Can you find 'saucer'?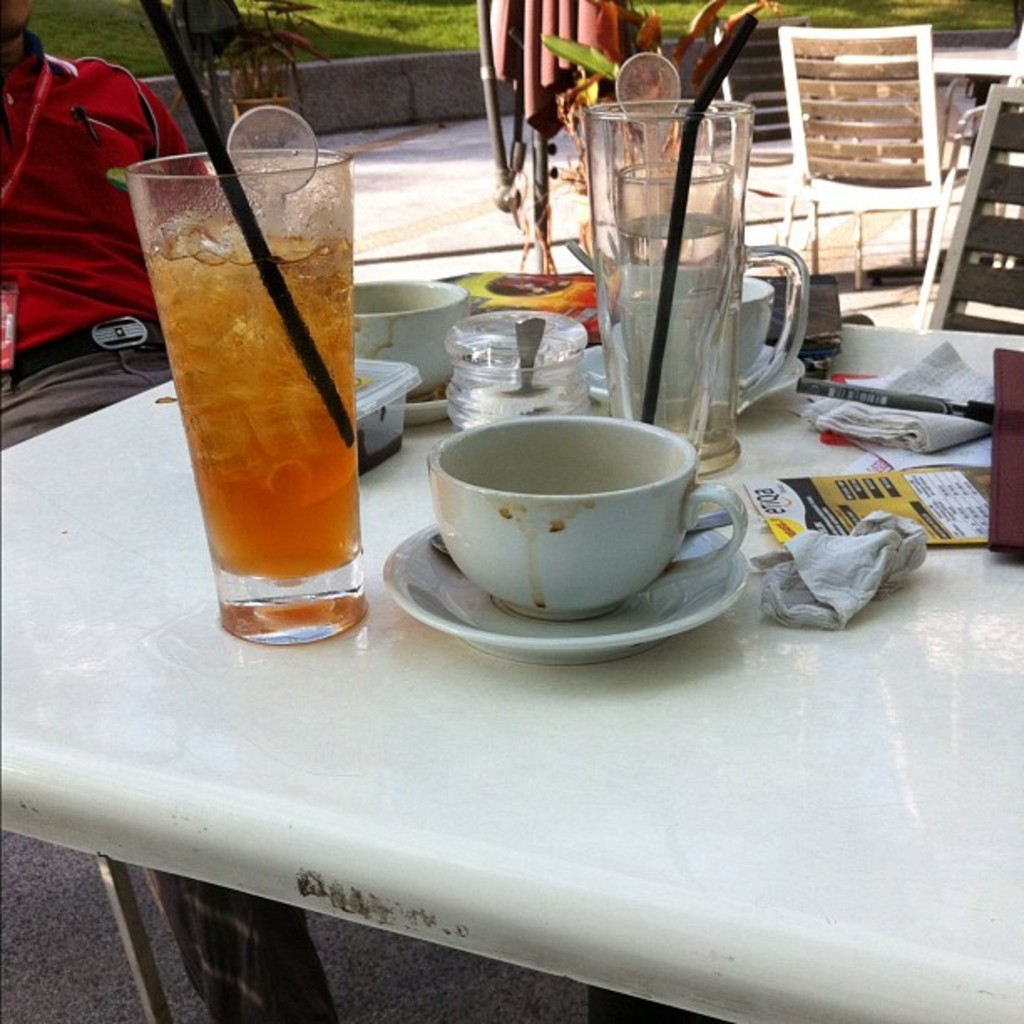
Yes, bounding box: pyautogui.locateOnScreen(405, 376, 447, 427).
